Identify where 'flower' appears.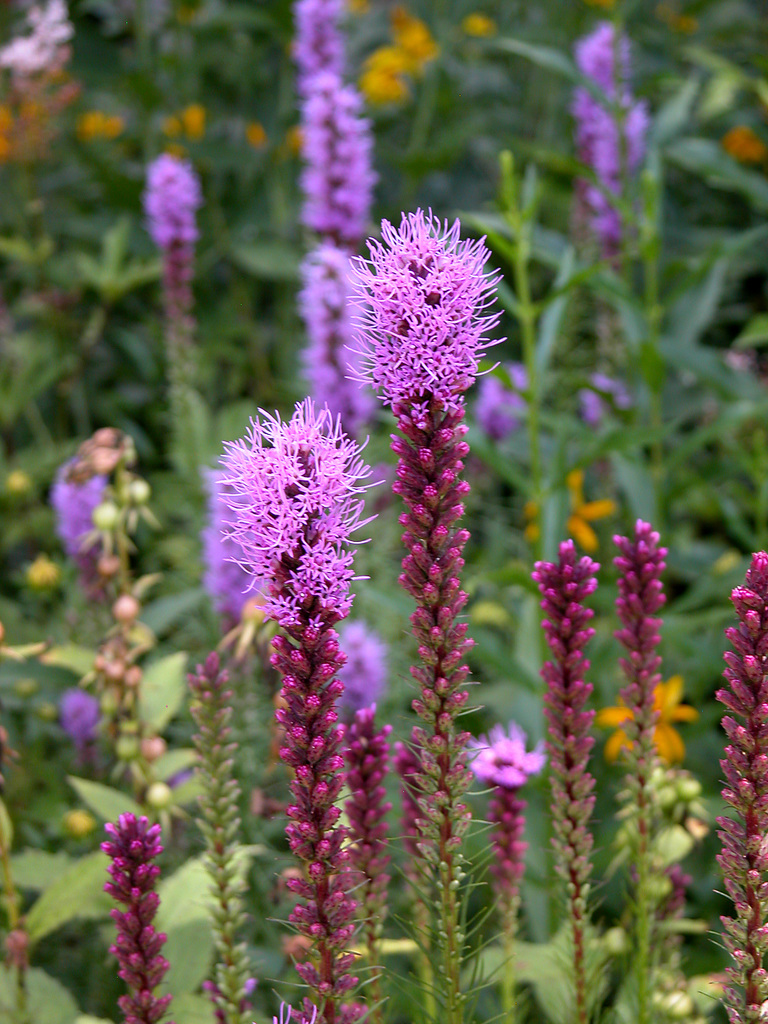
Appears at [left=716, top=550, right=767, bottom=893].
